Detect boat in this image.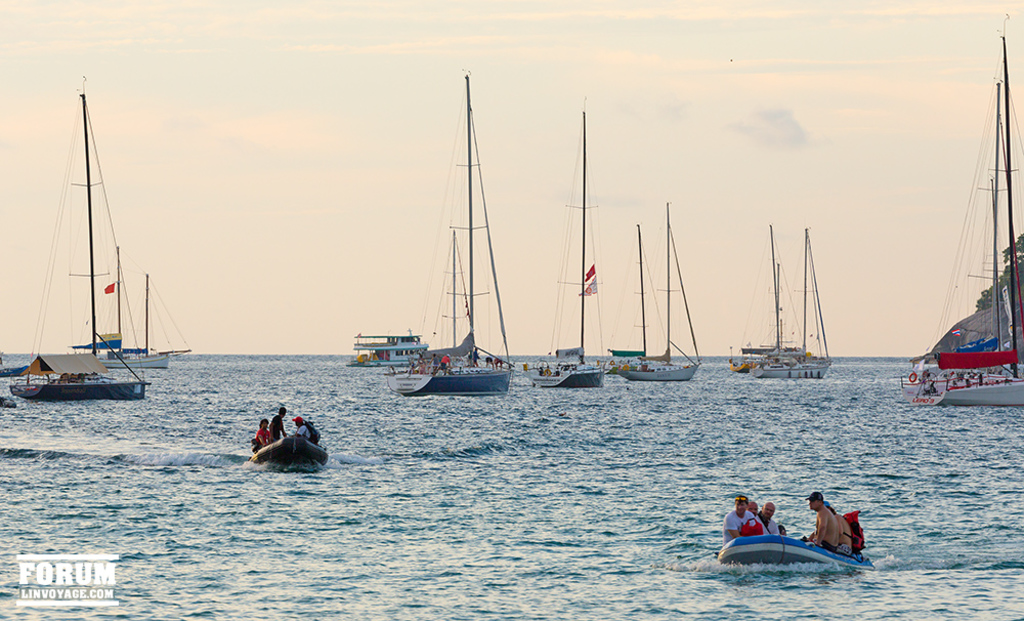
Detection: locate(523, 107, 607, 384).
